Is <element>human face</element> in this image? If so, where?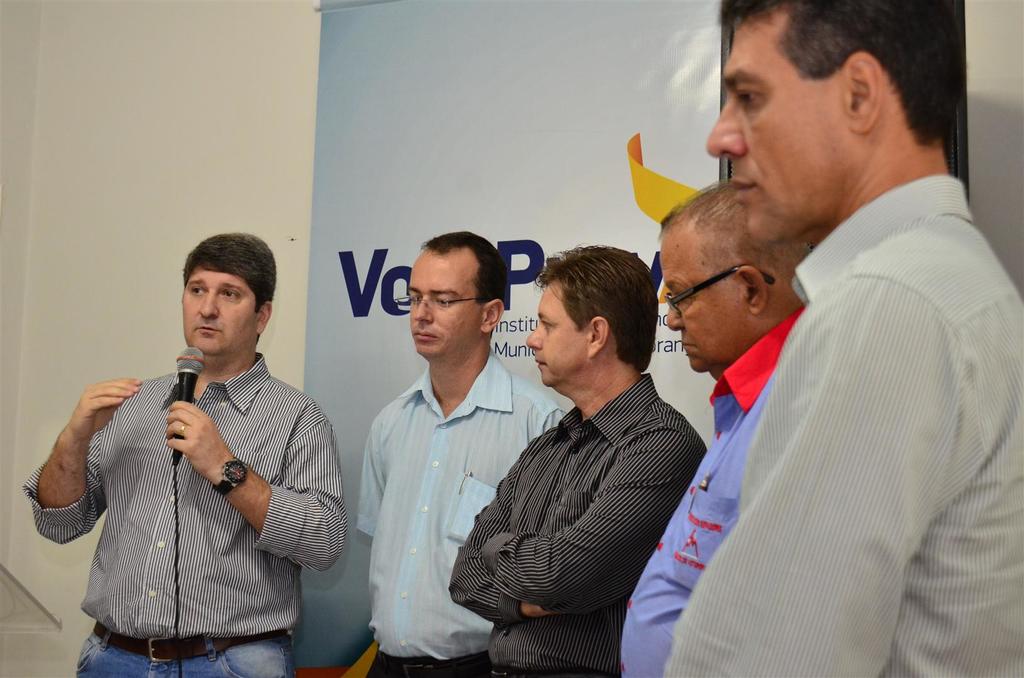
Yes, at rect(664, 233, 750, 372).
